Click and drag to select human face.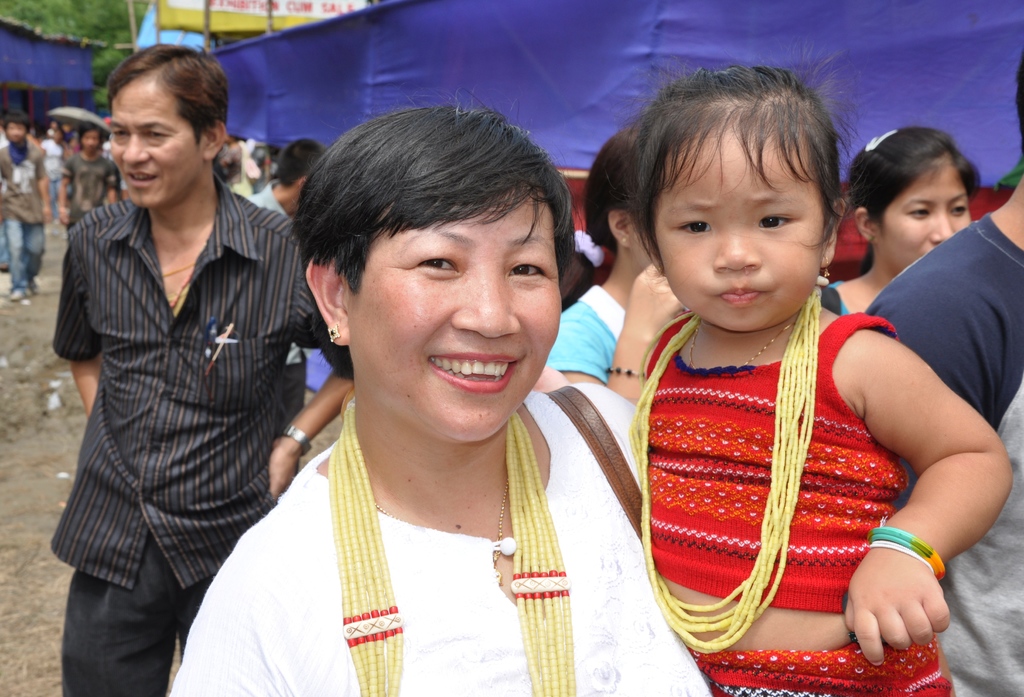
Selection: 879, 160, 970, 273.
